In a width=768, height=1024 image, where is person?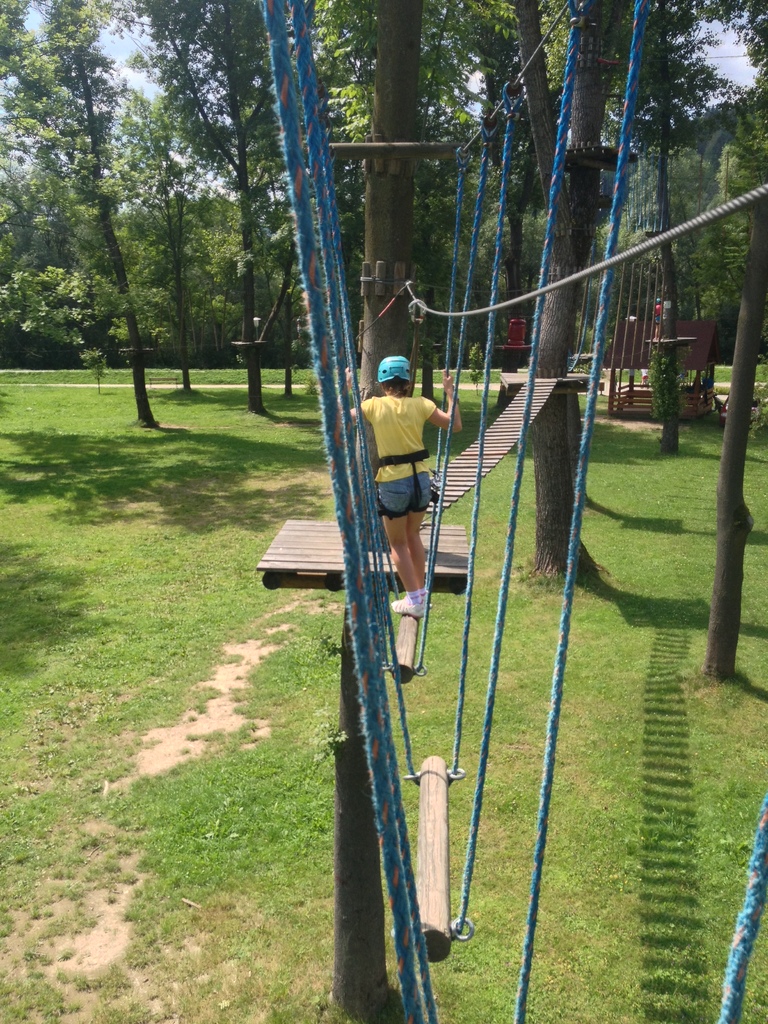
locate(362, 319, 458, 658).
